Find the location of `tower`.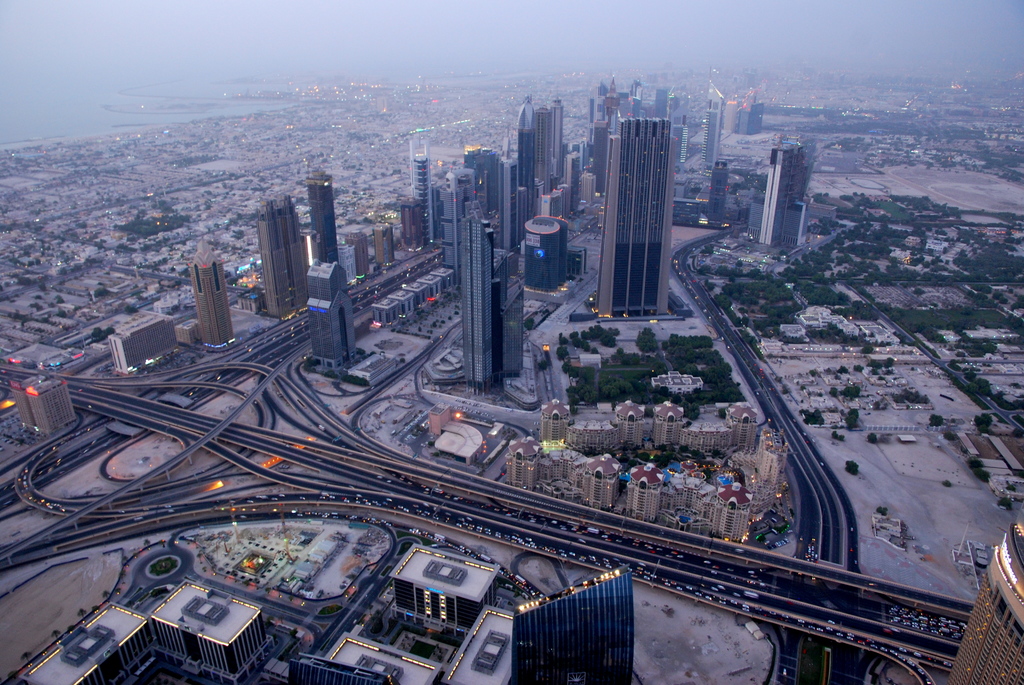
Location: 458:206:500:375.
